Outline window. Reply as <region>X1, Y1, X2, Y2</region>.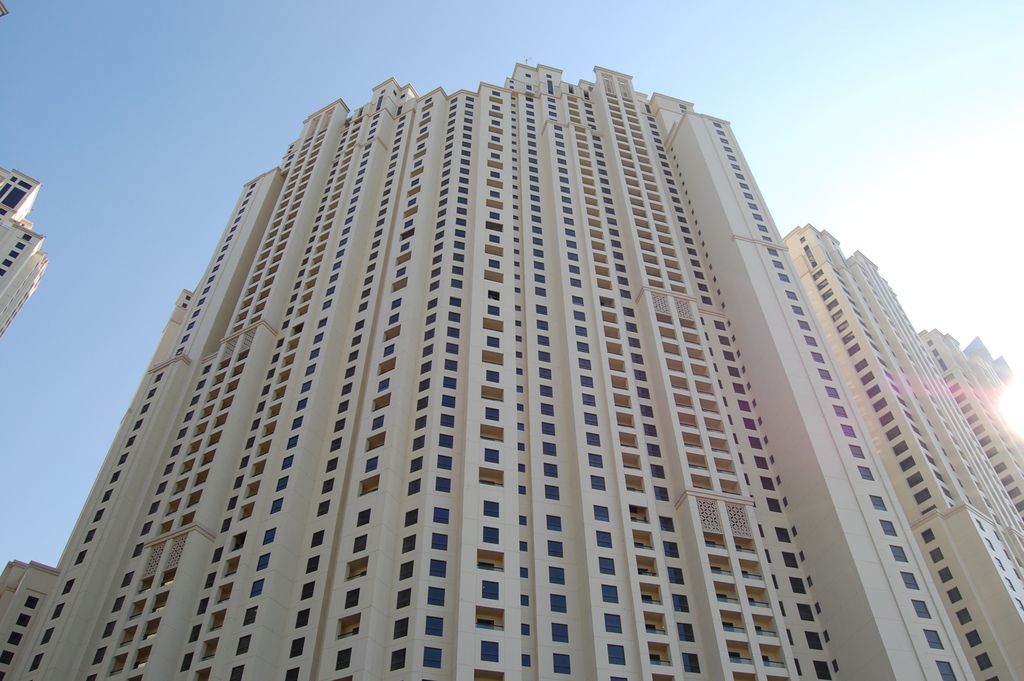
<region>303, 246, 312, 254</region>.
